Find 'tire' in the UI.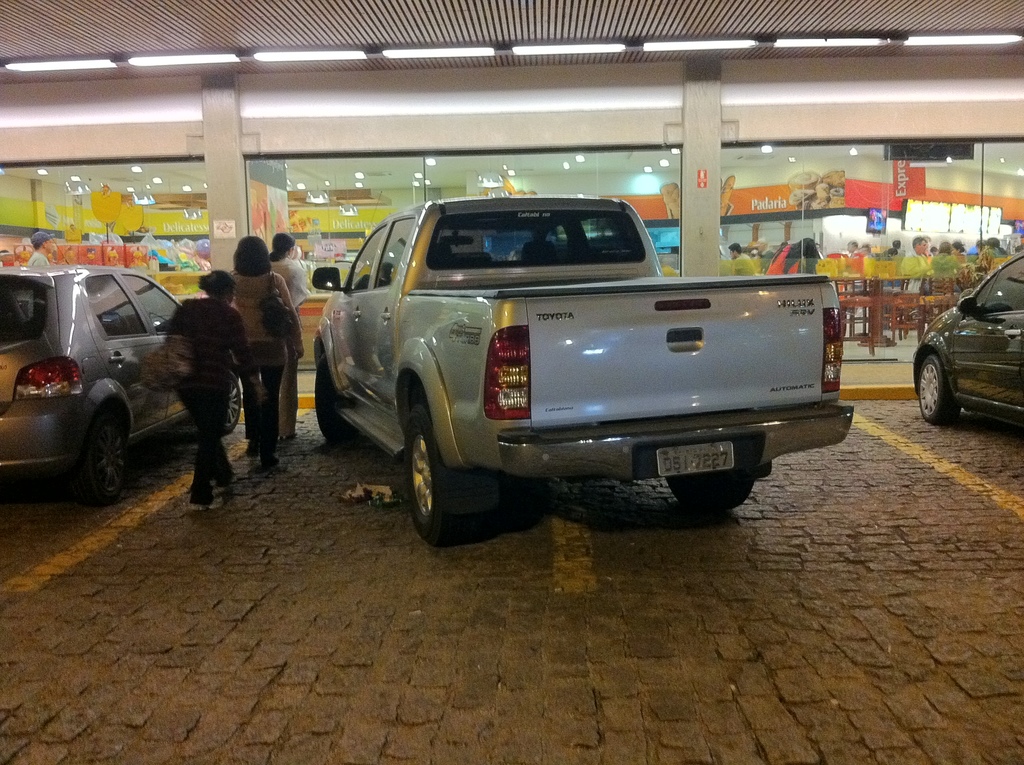
UI element at box=[219, 376, 240, 436].
